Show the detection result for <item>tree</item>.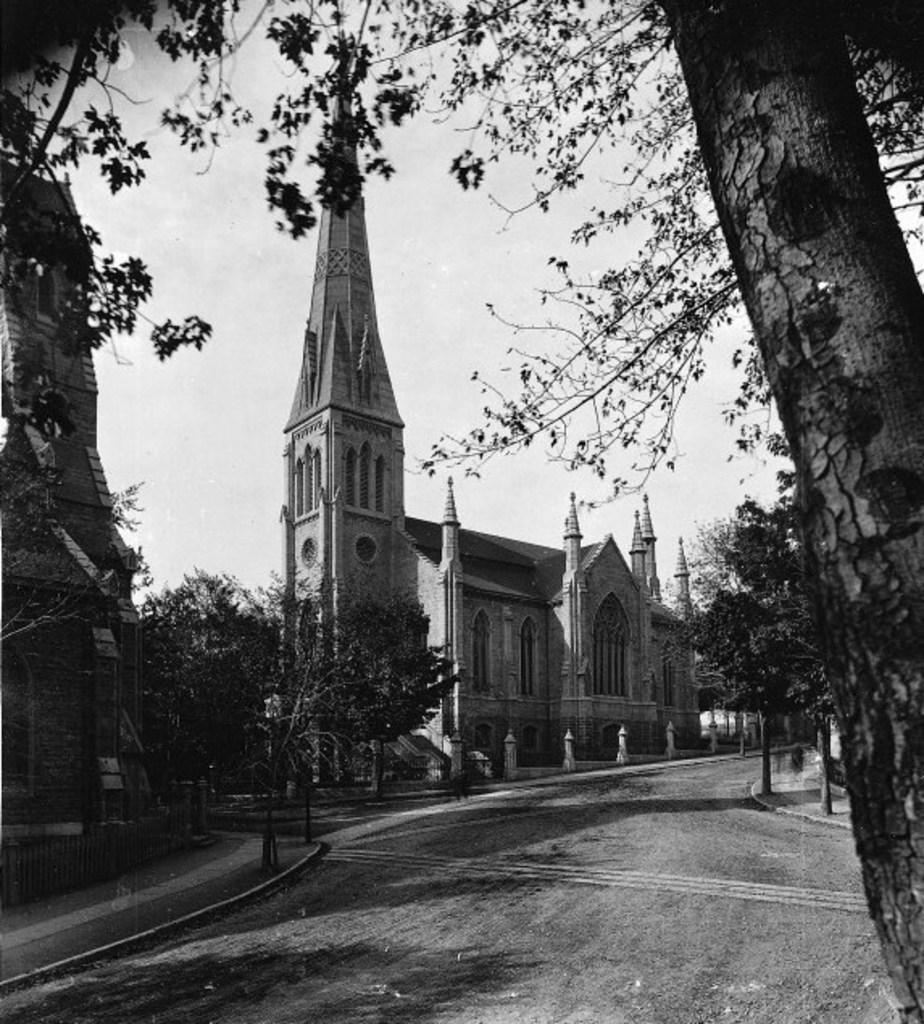
locate(742, 497, 839, 824).
